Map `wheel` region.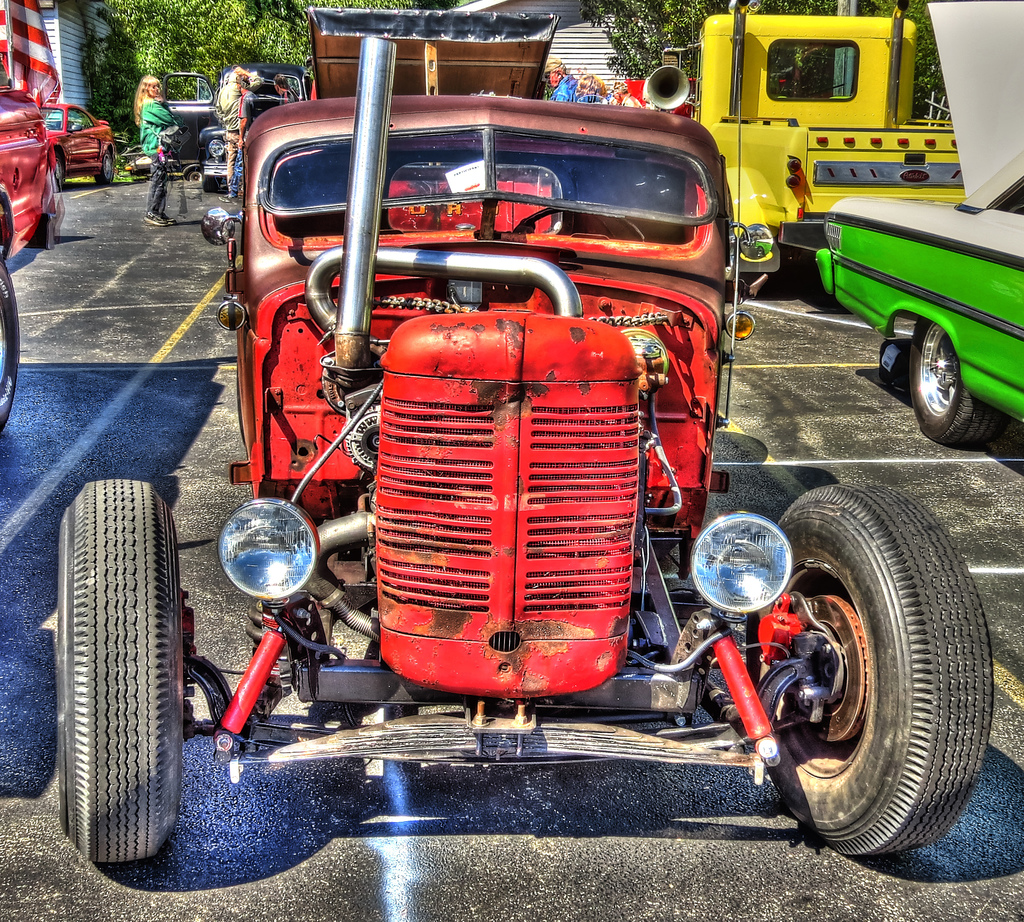
Mapped to BBox(519, 202, 646, 243).
